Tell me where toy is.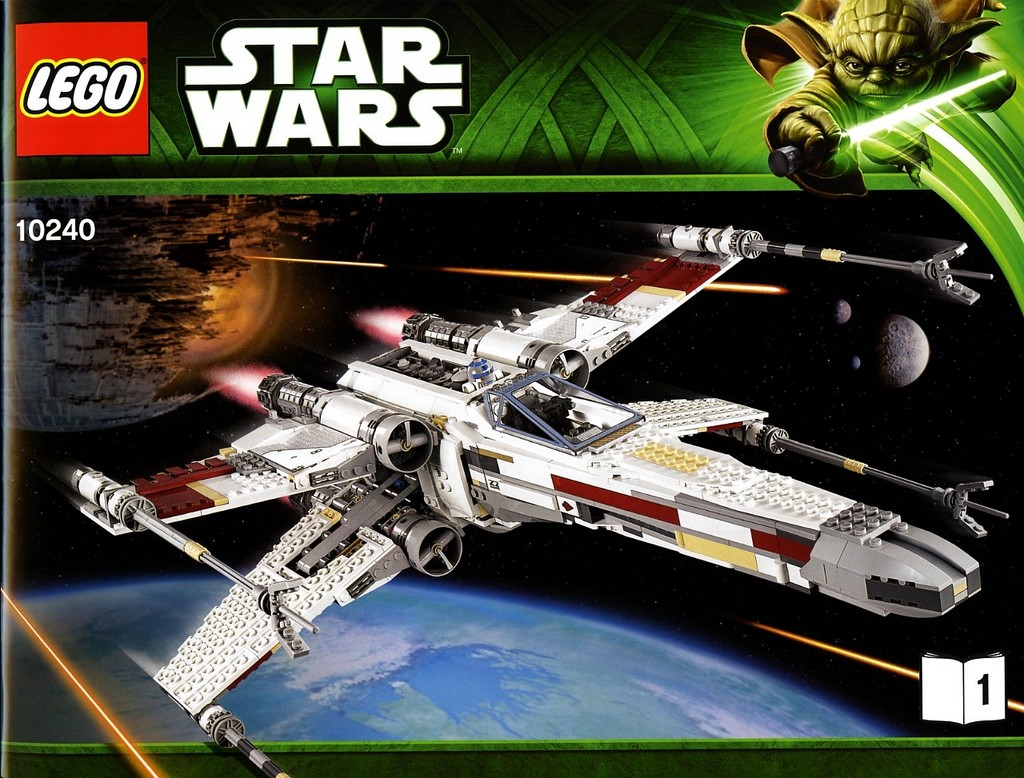
toy is at (50,221,1010,777).
